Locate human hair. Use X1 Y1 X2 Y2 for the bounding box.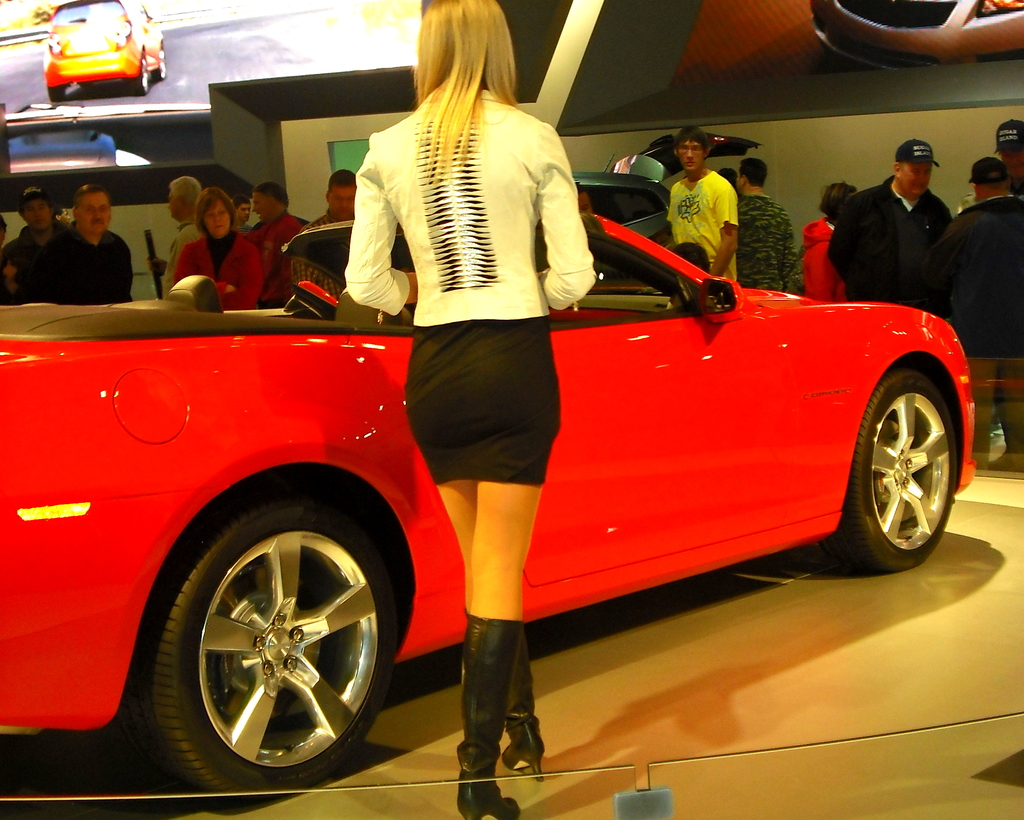
237 195 252 208.
